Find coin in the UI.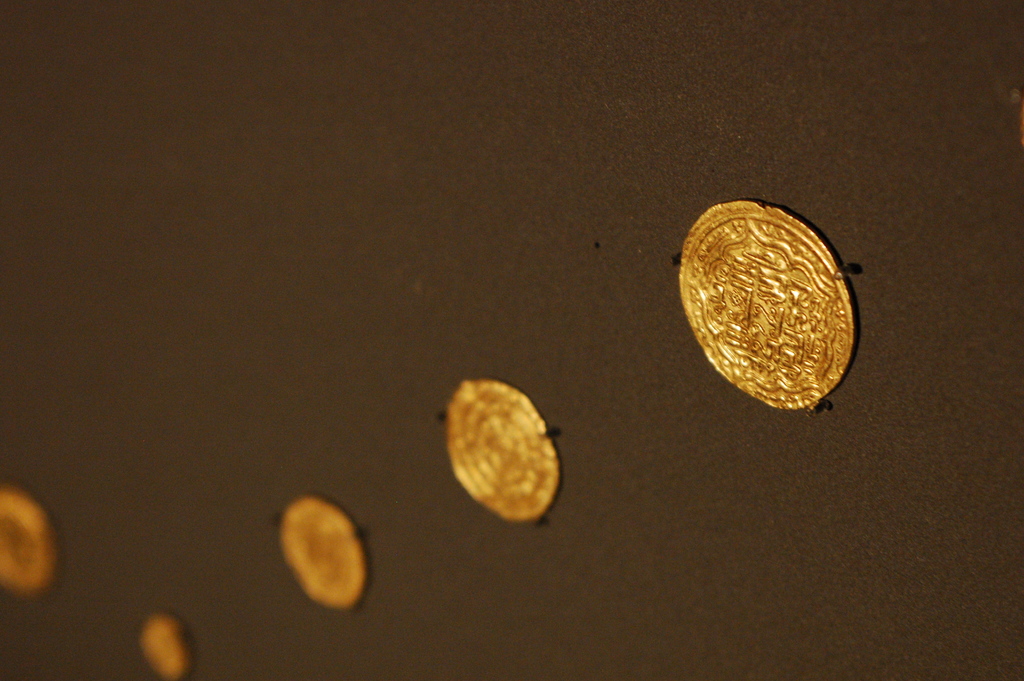
UI element at rect(452, 369, 555, 523).
